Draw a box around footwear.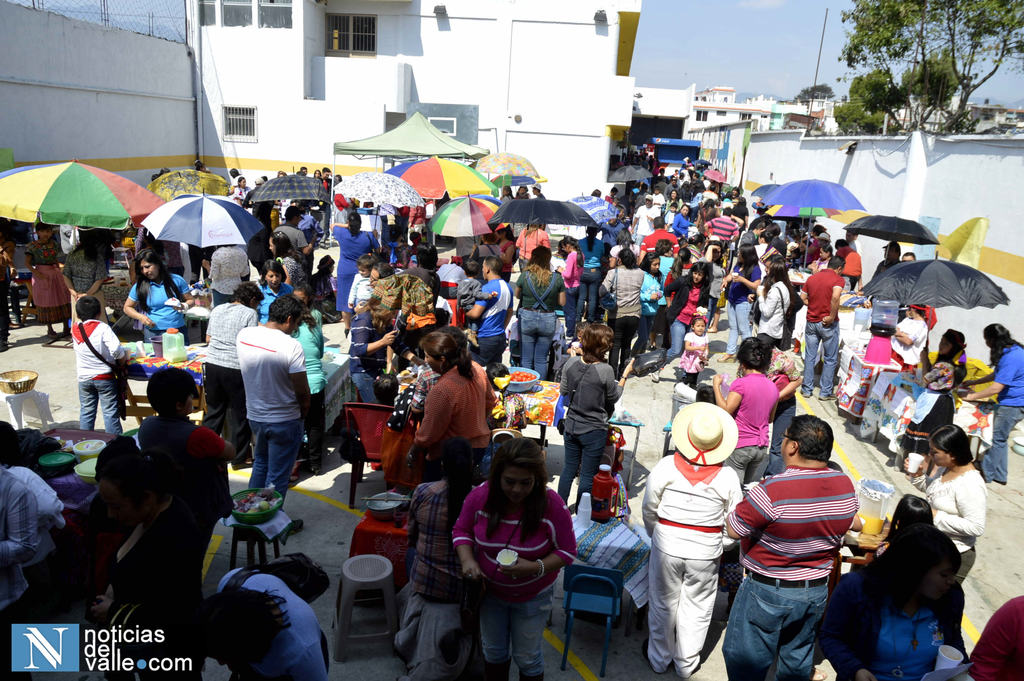
{"left": 283, "top": 517, "right": 304, "bottom": 537}.
